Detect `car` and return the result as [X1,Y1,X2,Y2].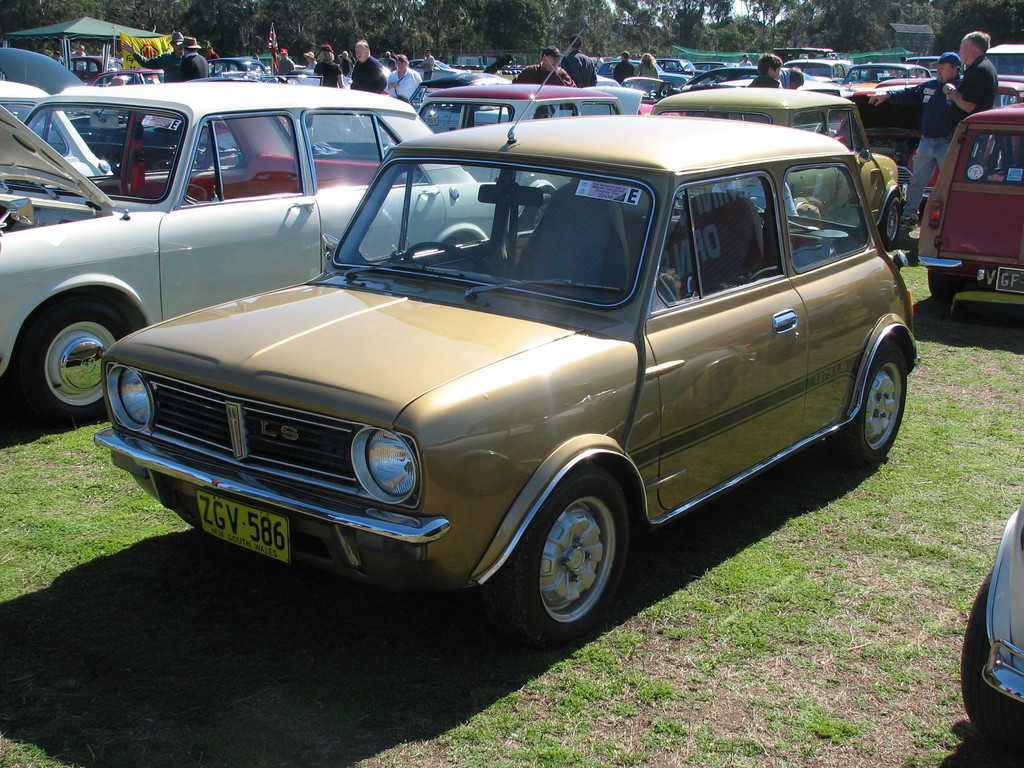
[646,92,925,245].
